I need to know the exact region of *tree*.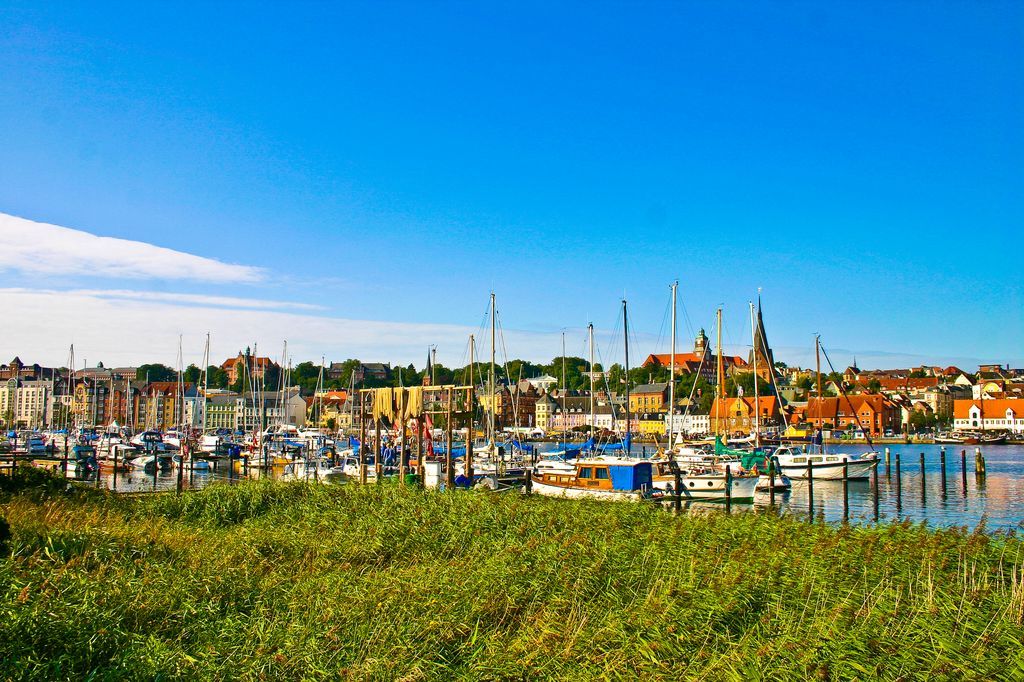
Region: (x1=773, y1=357, x2=787, y2=369).
